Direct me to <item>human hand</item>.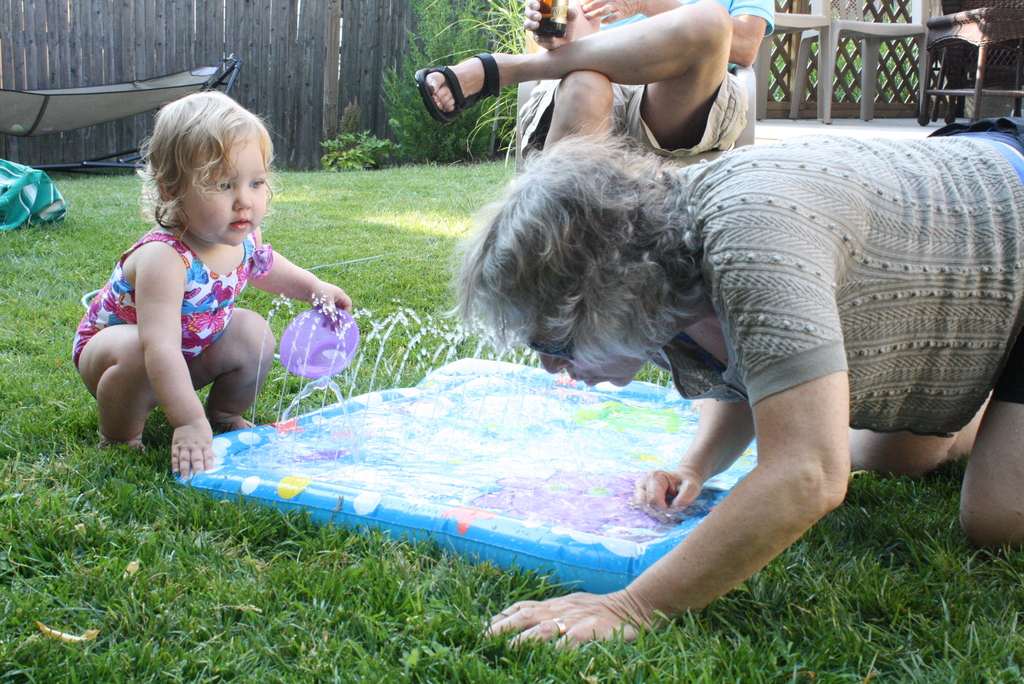
Direction: 577/0/643/26.
